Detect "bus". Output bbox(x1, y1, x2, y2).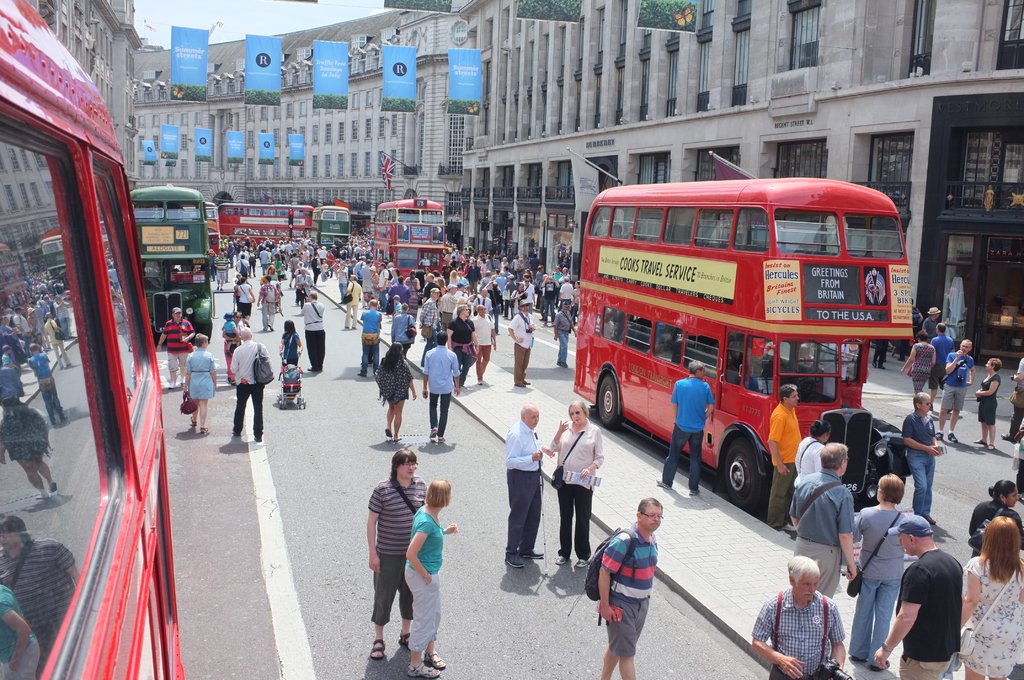
bbox(203, 200, 216, 253).
